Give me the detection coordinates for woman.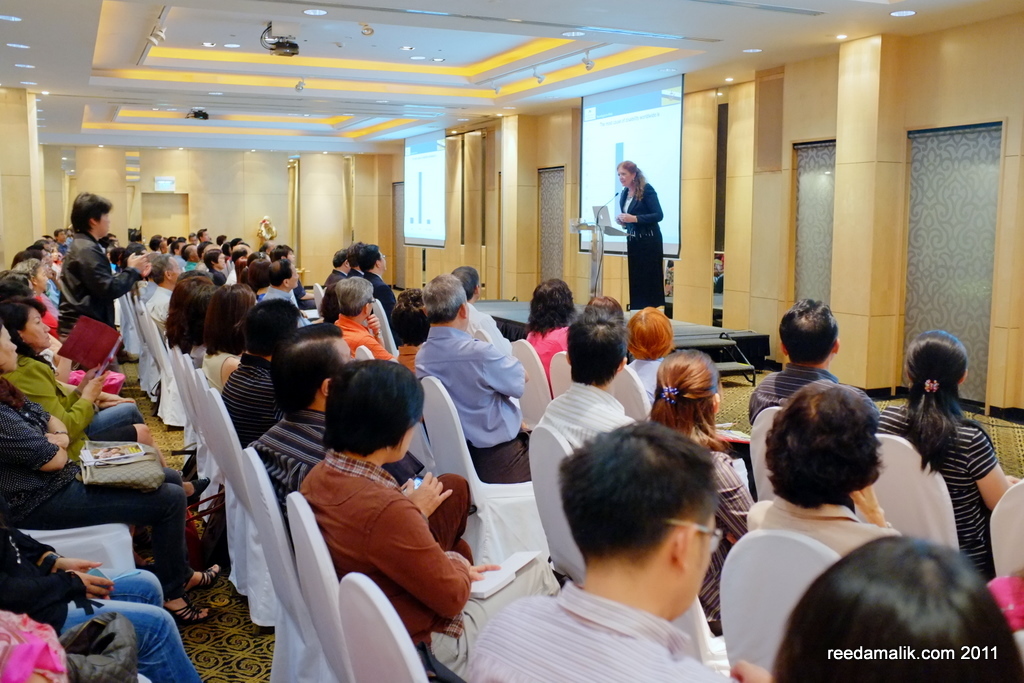
bbox=(159, 274, 212, 351).
